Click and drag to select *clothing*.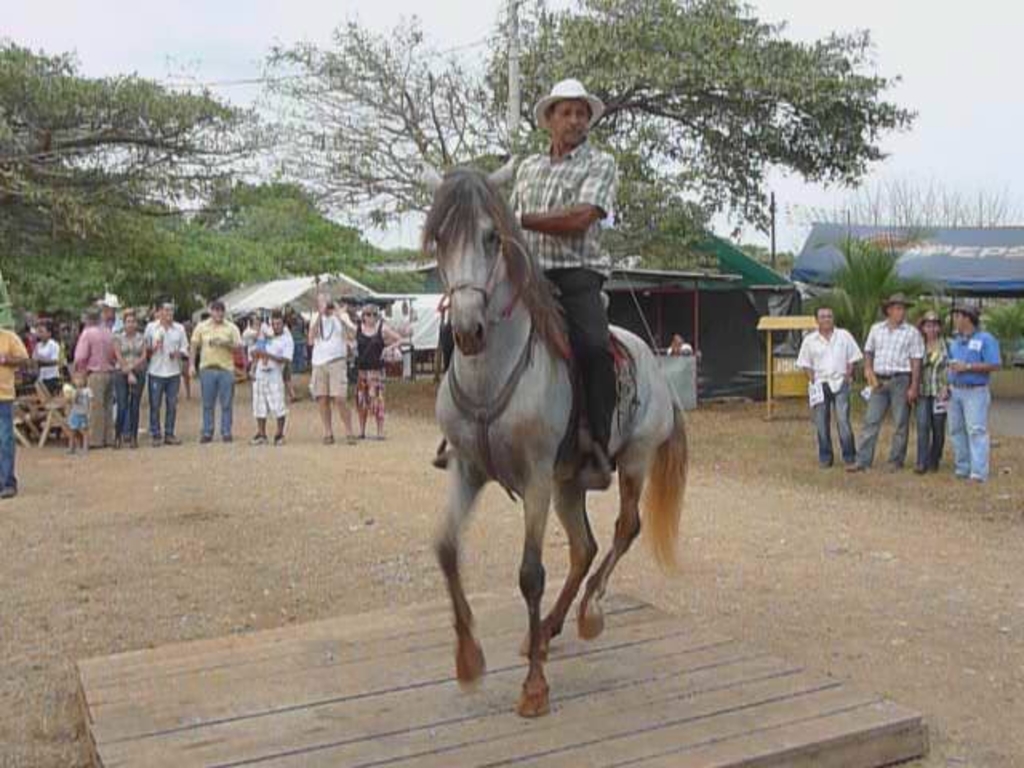
Selection: {"left": 795, "top": 326, "right": 861, "bottom": 467}.
